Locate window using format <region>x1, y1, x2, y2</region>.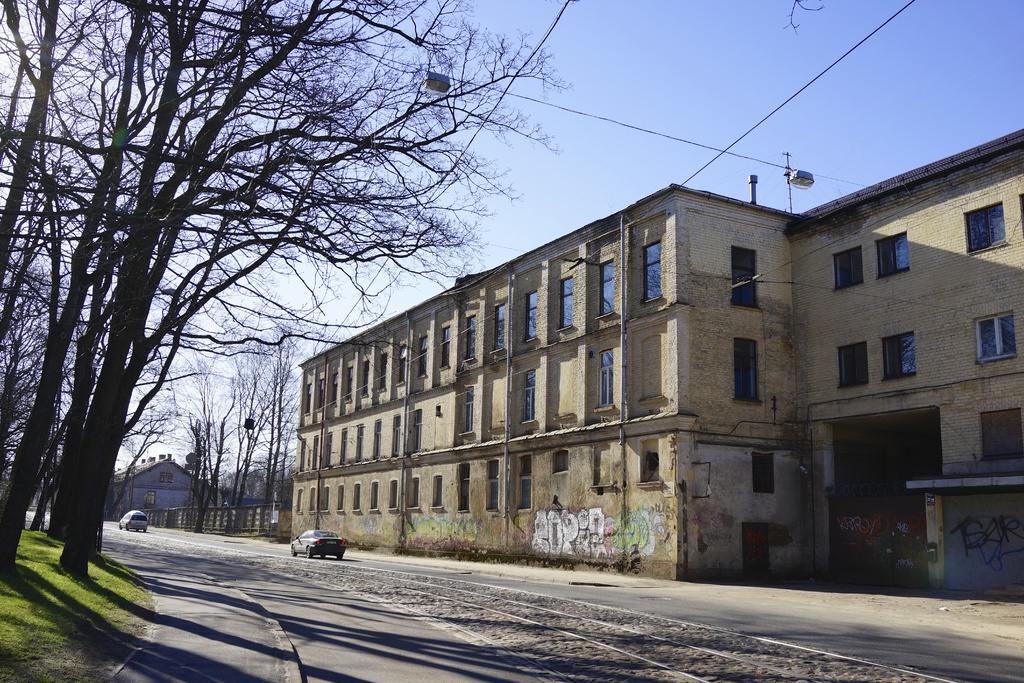
<region>458, 461, 470, 510</region>.
